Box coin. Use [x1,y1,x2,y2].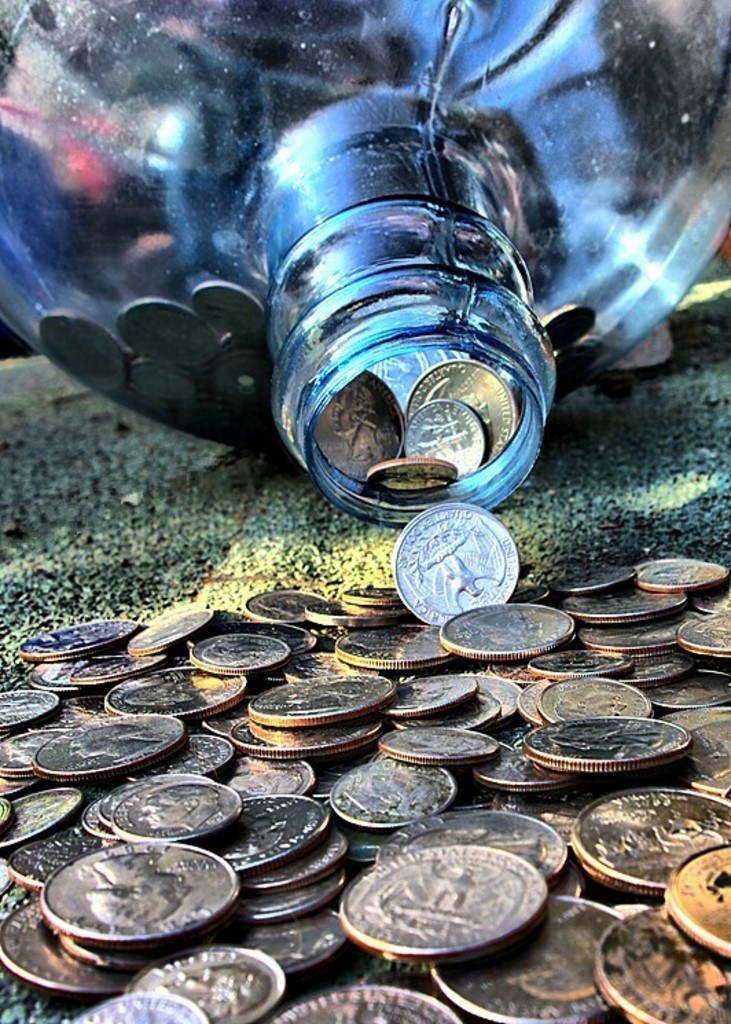
[81,799,114,840].
